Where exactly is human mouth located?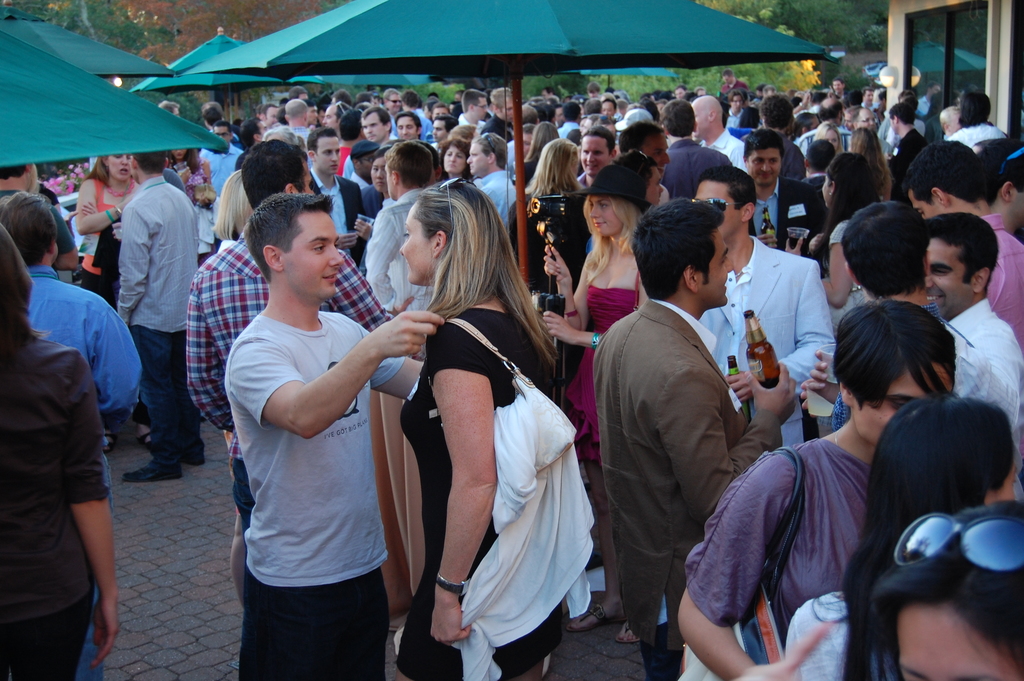
Its bounding box is detection(924, 290, 942, 302).
